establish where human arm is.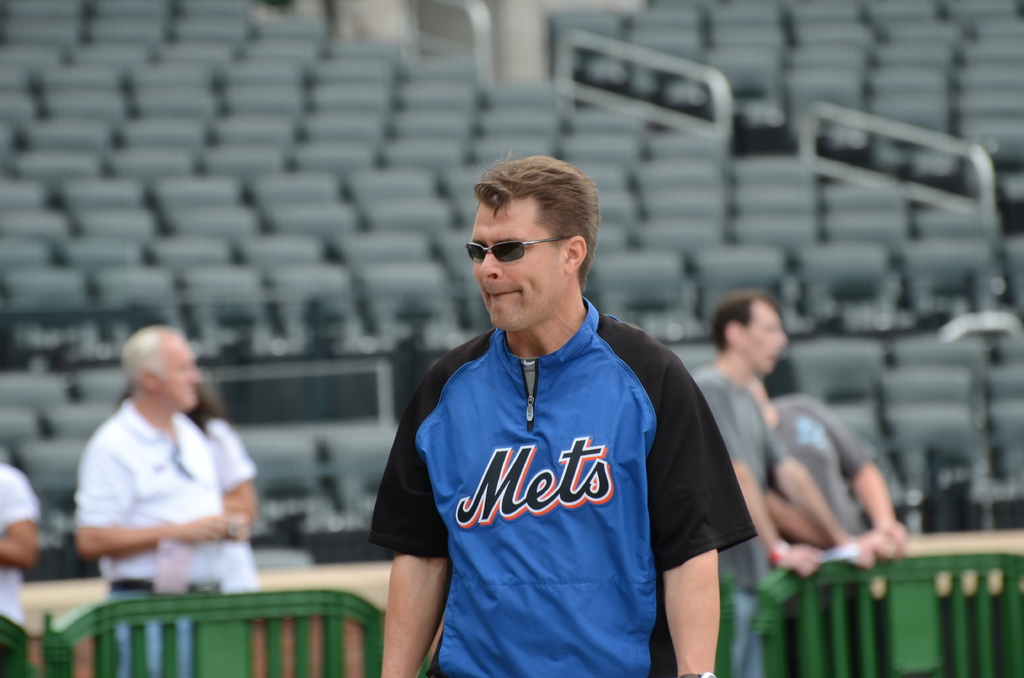
Established at BBox(3, 466, 42, 575).
